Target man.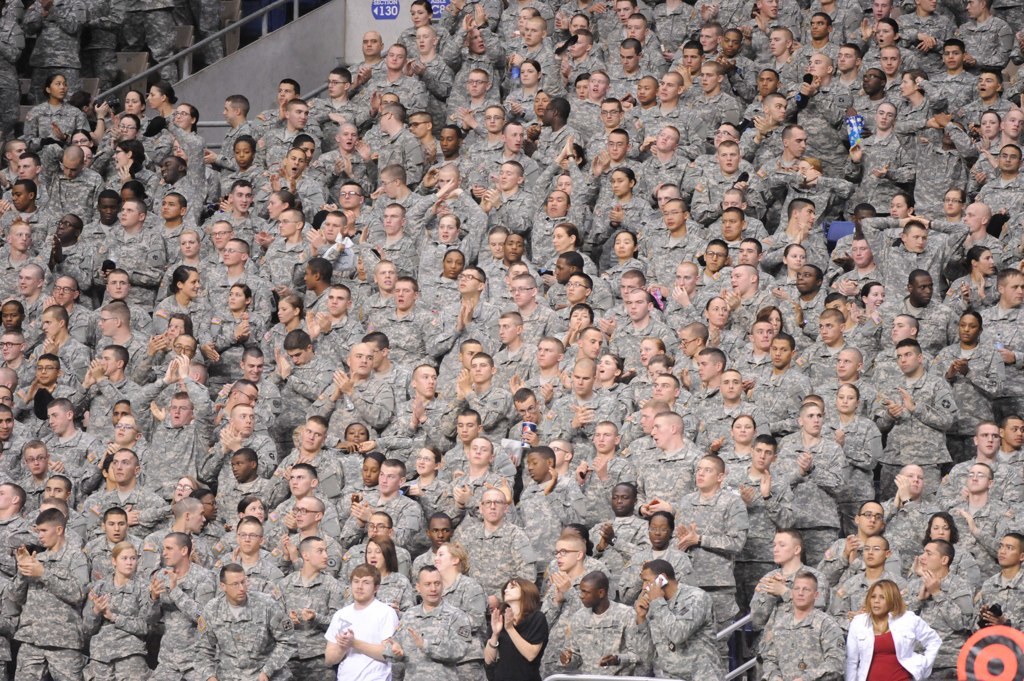
Target region: 393,566,476,680.
